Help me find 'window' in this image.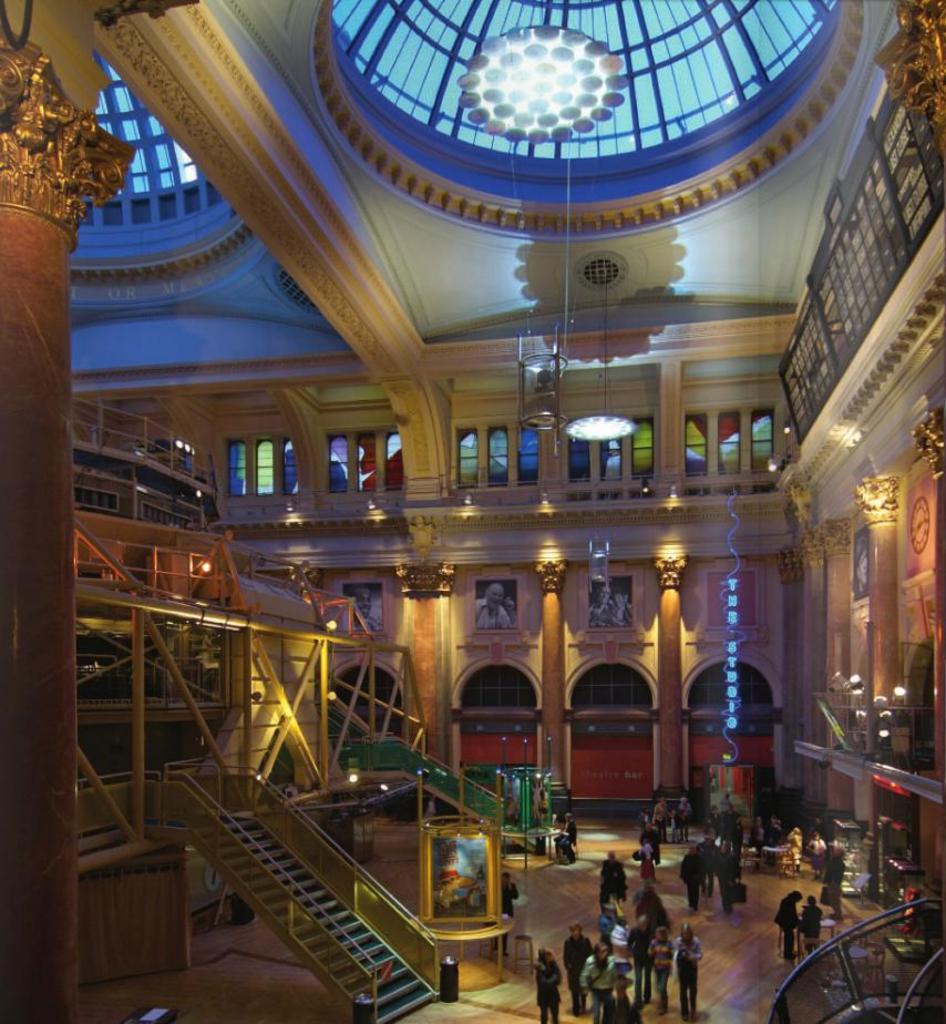
Found it: (197,419,302,506).
